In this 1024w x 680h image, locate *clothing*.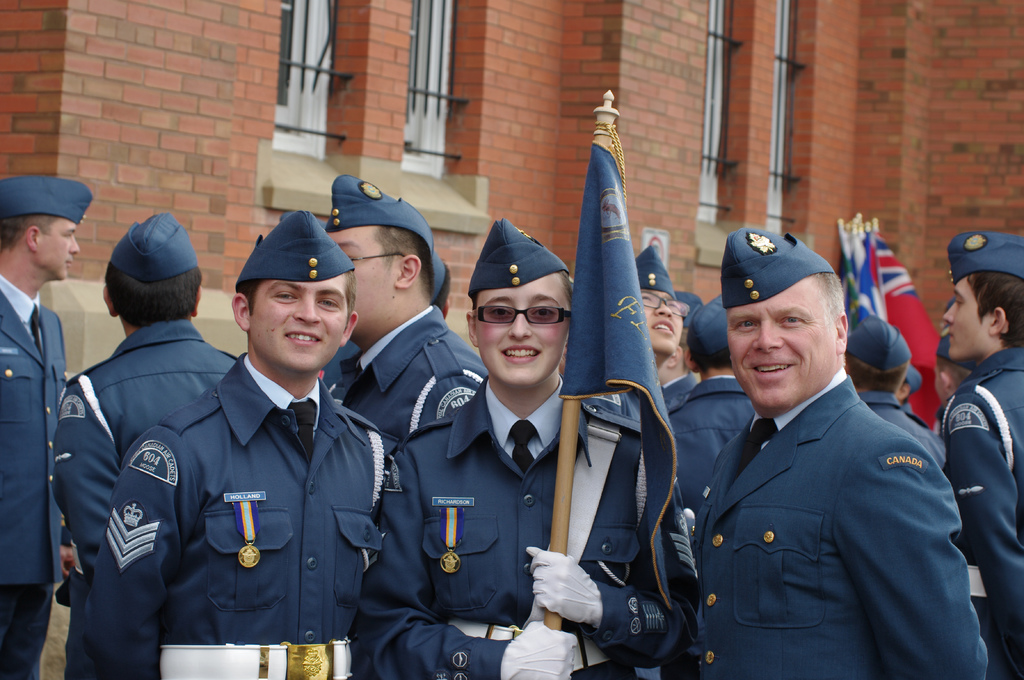
Bounding box: [left=333, top=299, right=490, bottom=443].
